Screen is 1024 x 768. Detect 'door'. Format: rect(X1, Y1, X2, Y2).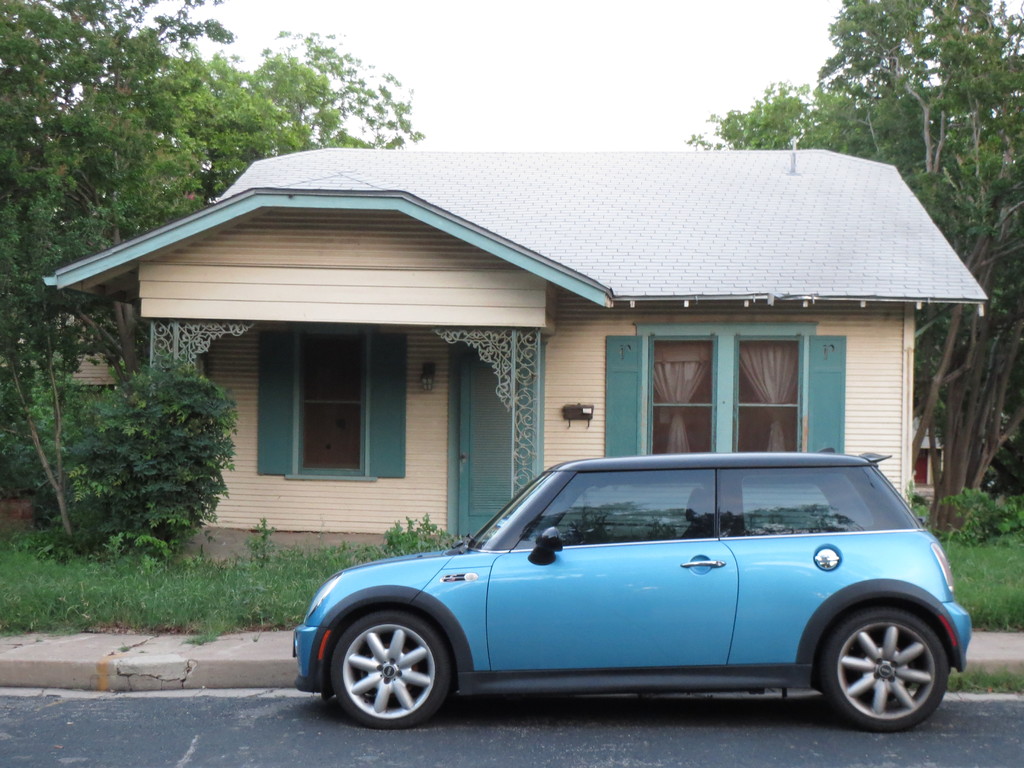
rect(442, 339, 539, 553).
